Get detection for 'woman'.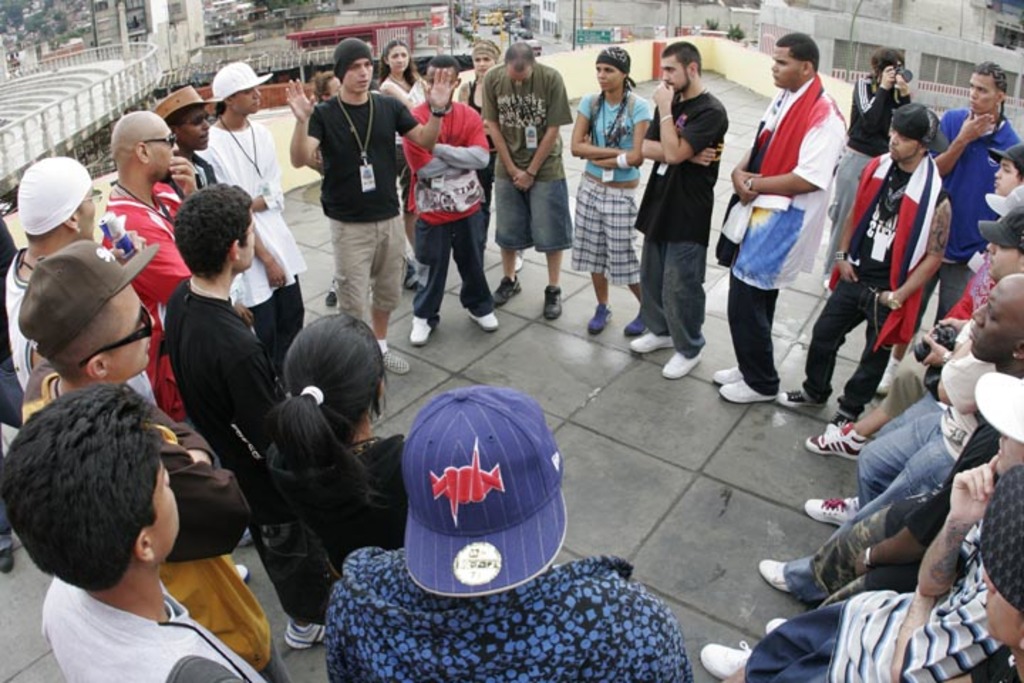
Detection: detection(566, 40, 668, 357).
